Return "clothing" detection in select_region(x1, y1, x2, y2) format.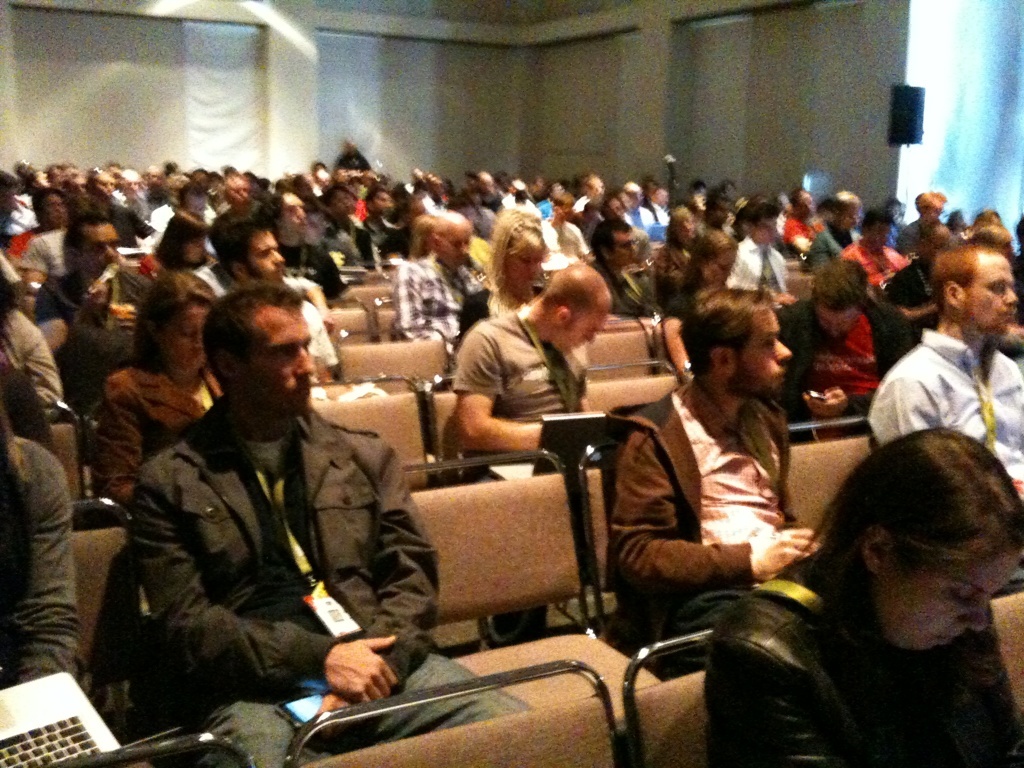
select_region(104, 330, 435, 754).
